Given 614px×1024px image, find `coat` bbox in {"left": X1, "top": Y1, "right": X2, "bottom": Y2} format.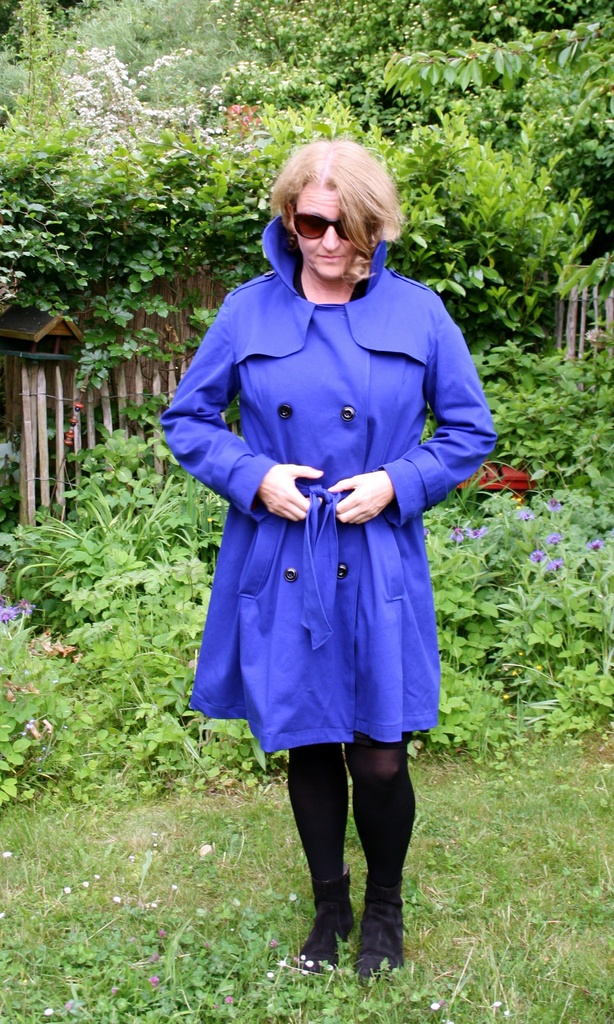
{"left": 168, "top": 180, "right": 490, "bottom": 631}.
